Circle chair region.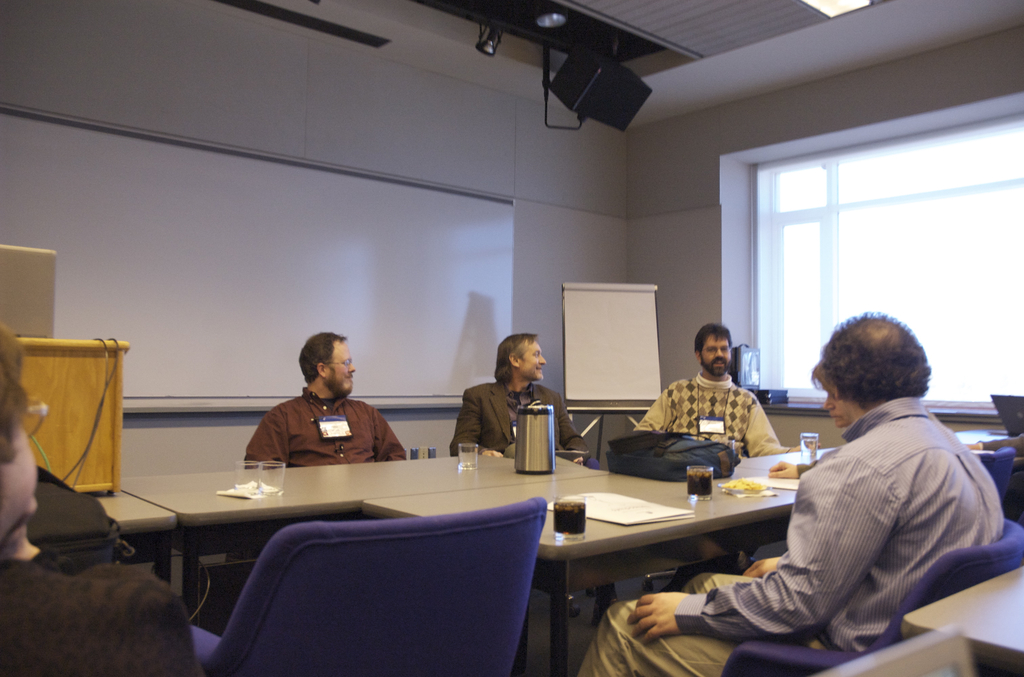
Region: bbox=[710, 516, 1023, 676].
